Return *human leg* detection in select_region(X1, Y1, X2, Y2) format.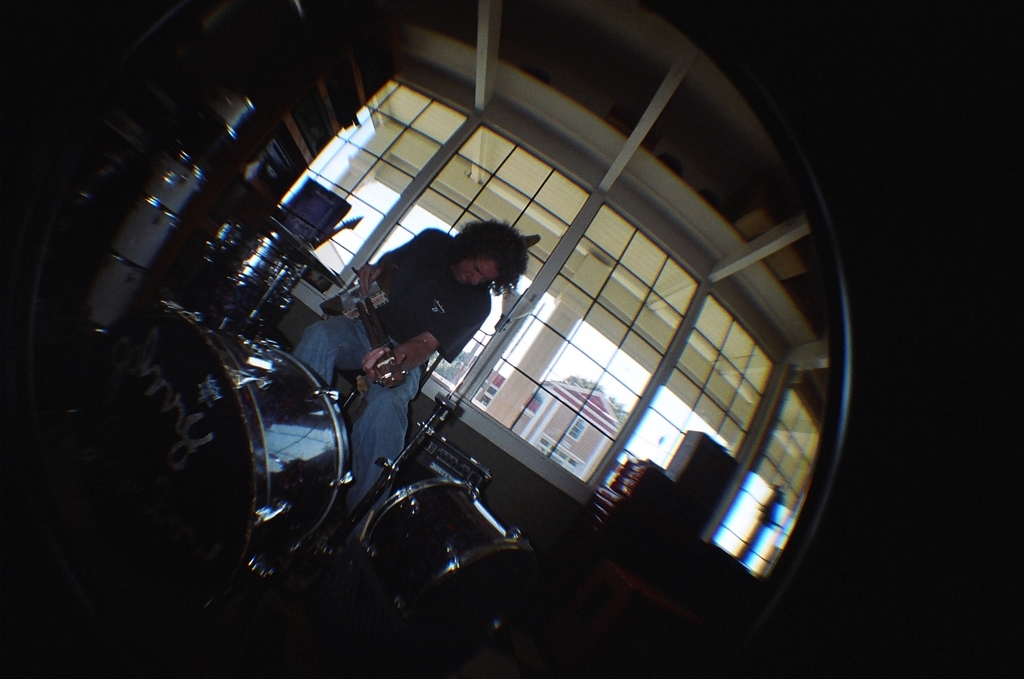
select_region(290, 309, 371, 381).
